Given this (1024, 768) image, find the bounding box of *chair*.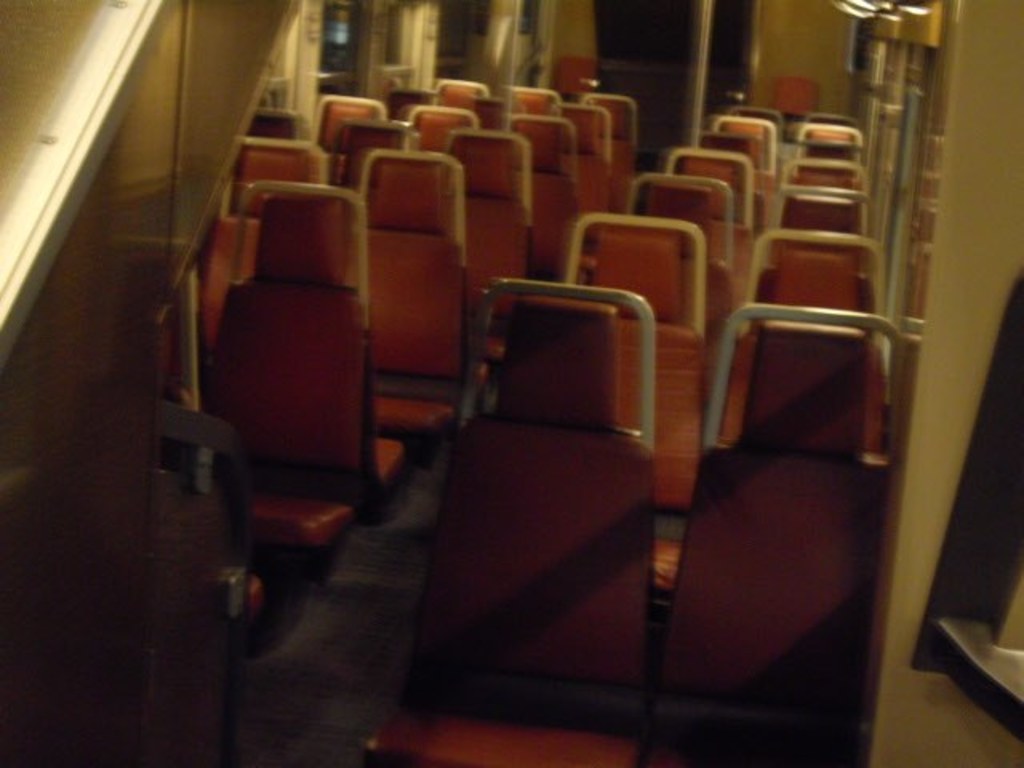
(left=514, top=78, right=566, bottom=146).
